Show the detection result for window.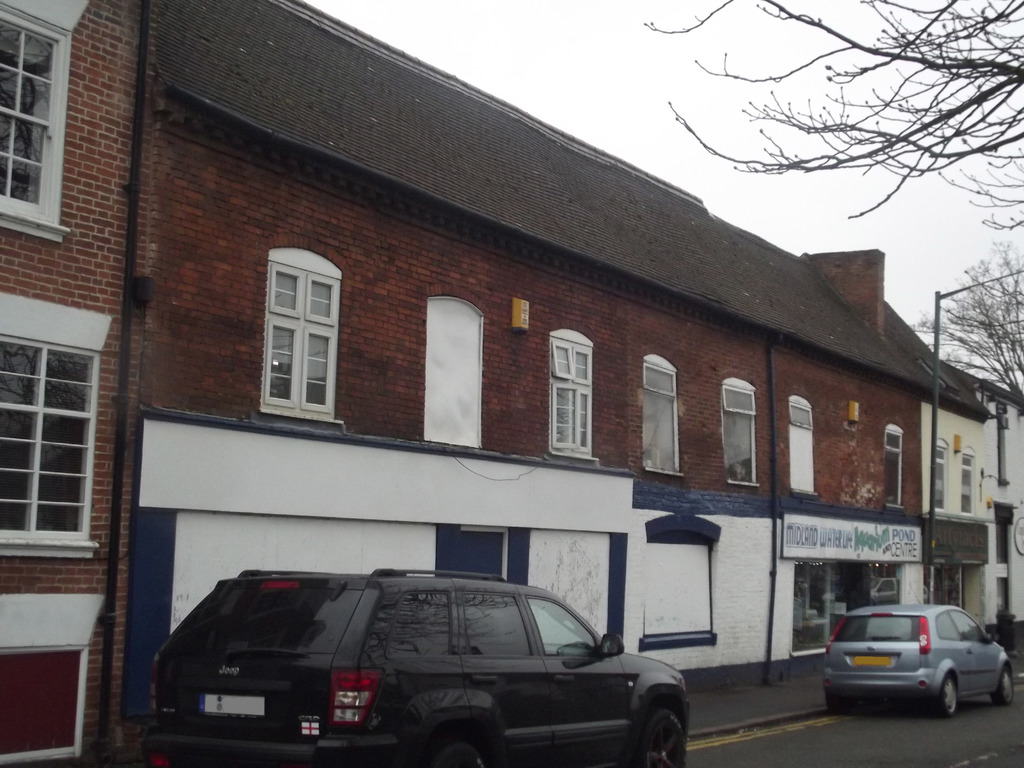
crop(931, 434, 945, 511).
